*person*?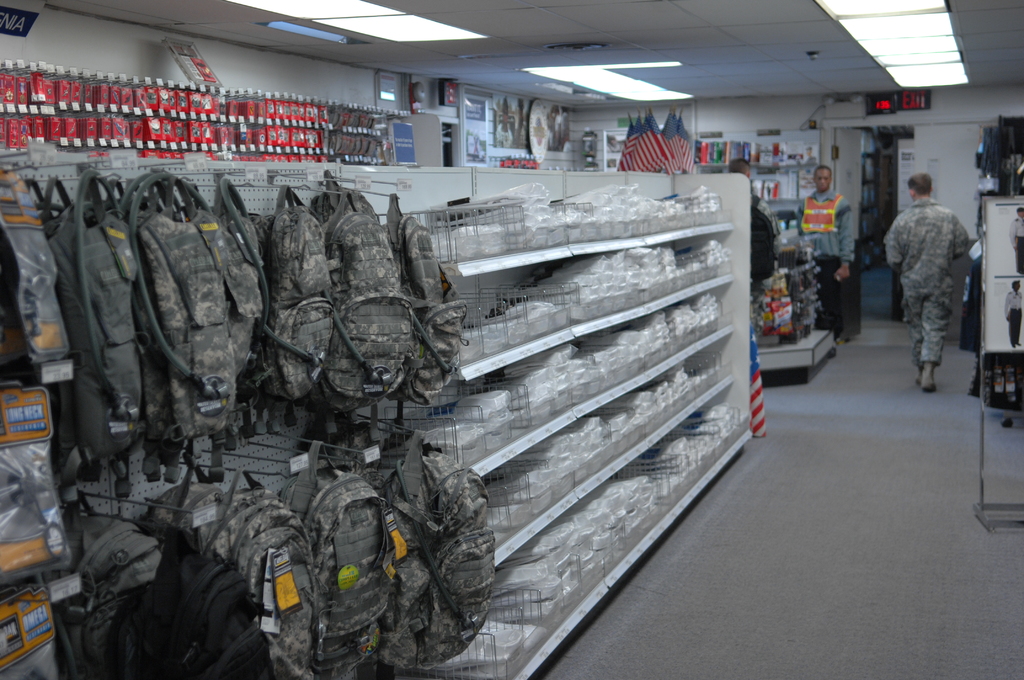
select_region(730, 158, 785, 340)
